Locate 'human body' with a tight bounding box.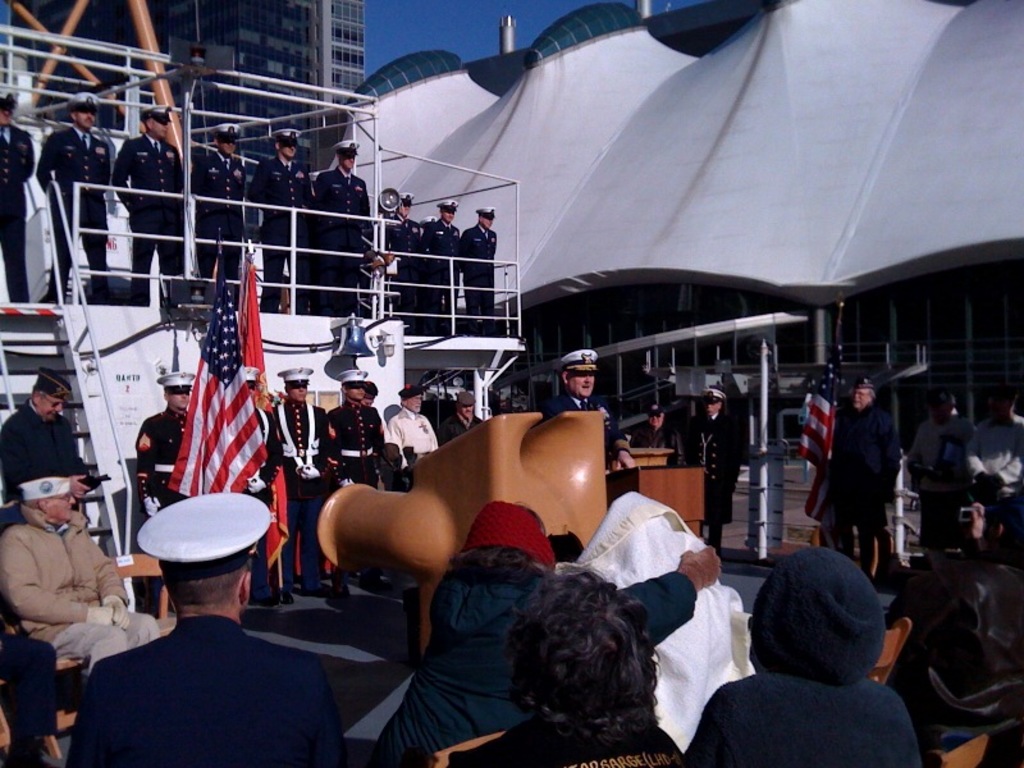
select_region(0, 125, 33, 305).
